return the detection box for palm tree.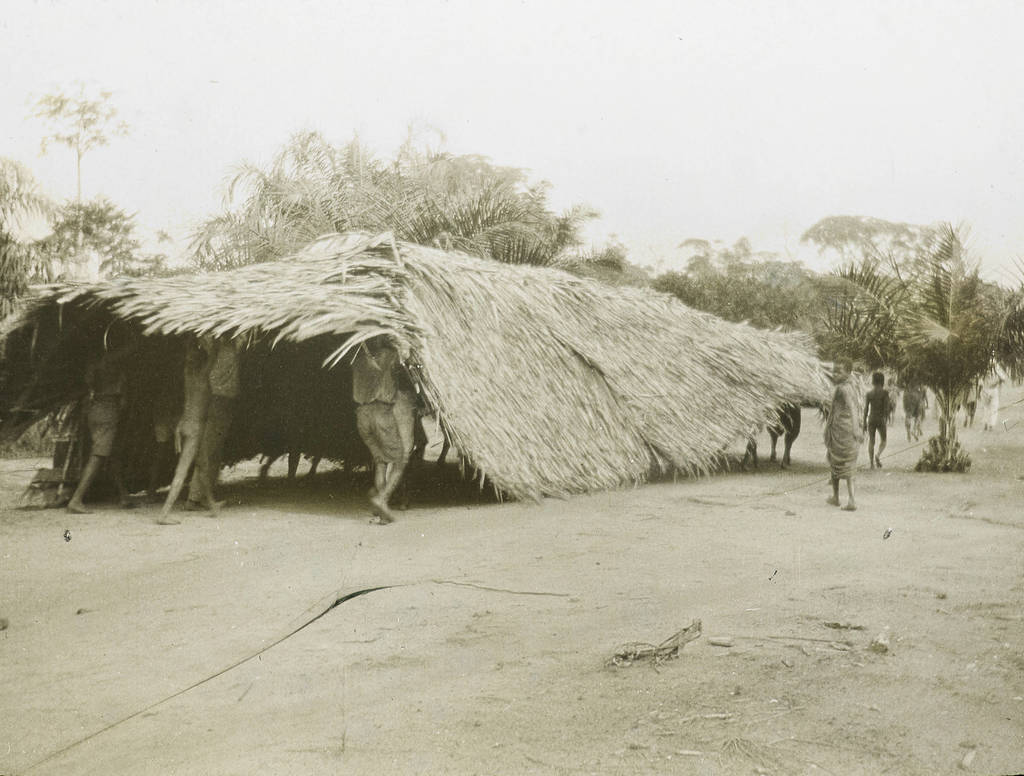
box(829, 235, 1000, 474).
